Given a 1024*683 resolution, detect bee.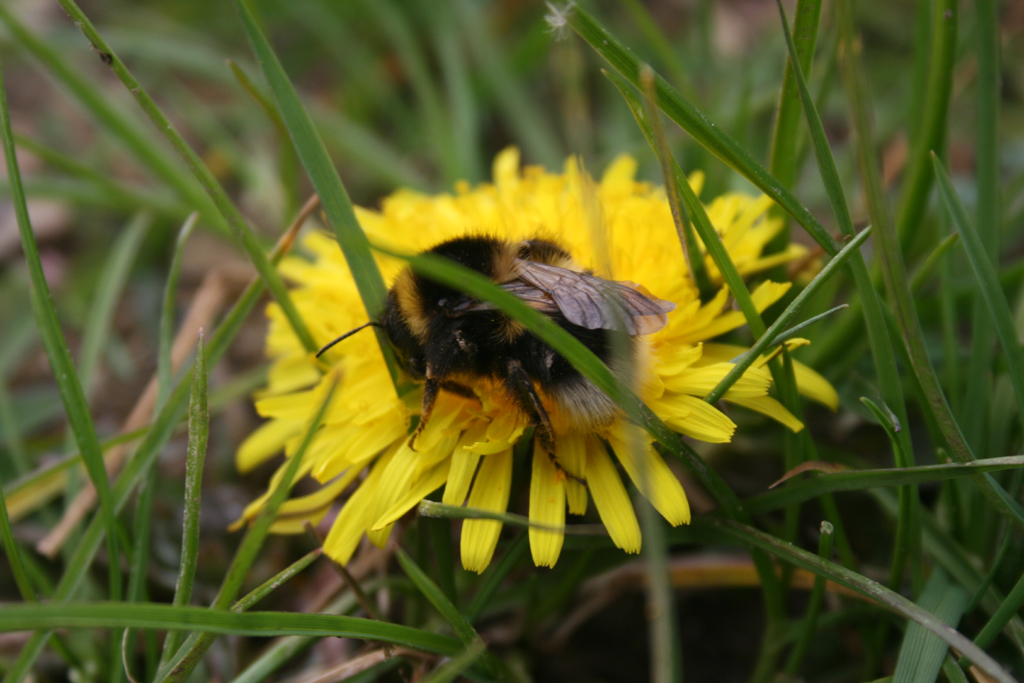
(x1=326, y1=225, x2=727, y2=551).
